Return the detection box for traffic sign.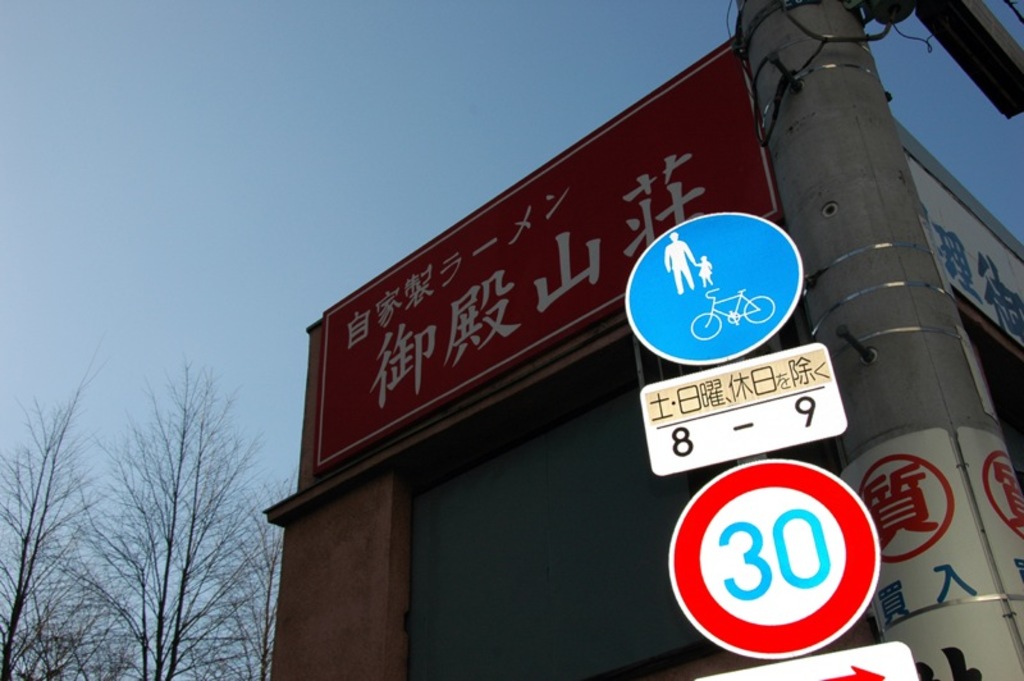
region(641, 343, 851, 479).
